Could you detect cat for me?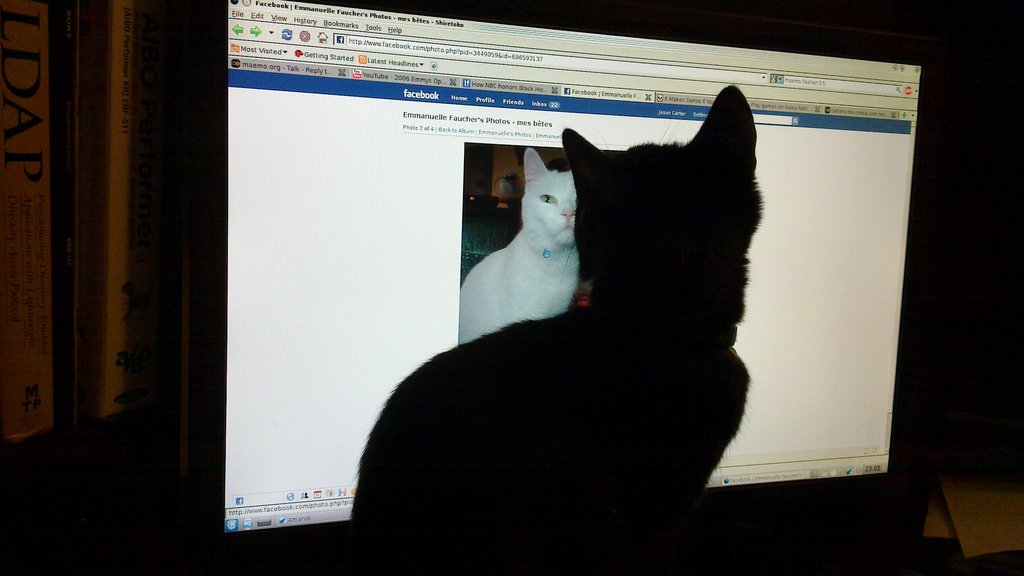
Detection result: (x1=362, y1=81, x2=751, y2=575).
